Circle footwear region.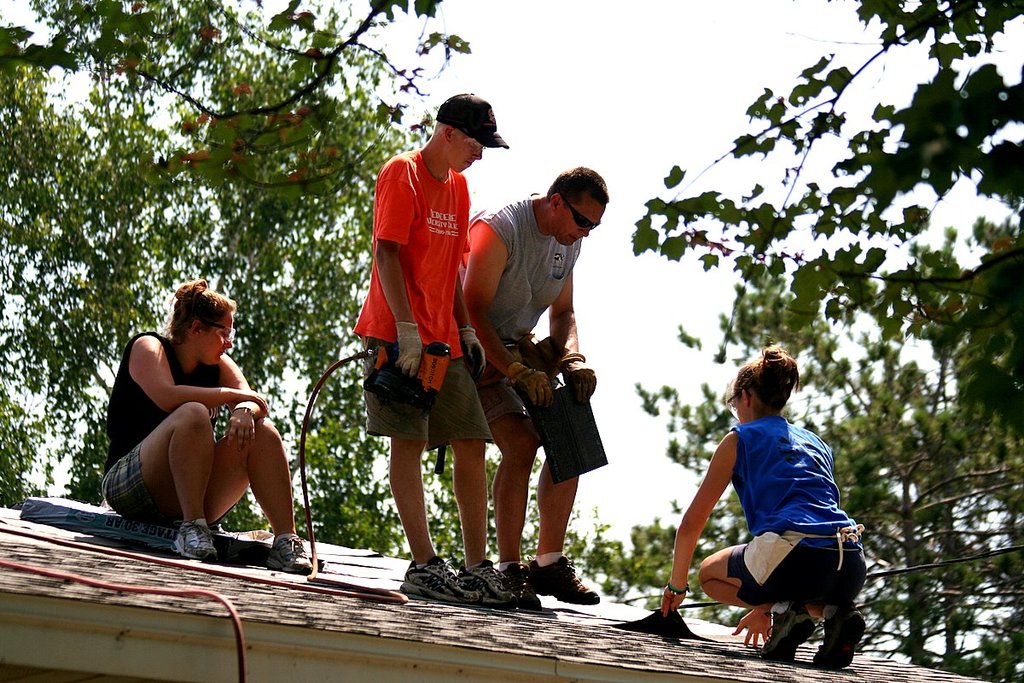
Region: [left=813, top=606, right=869, bottom=662].
